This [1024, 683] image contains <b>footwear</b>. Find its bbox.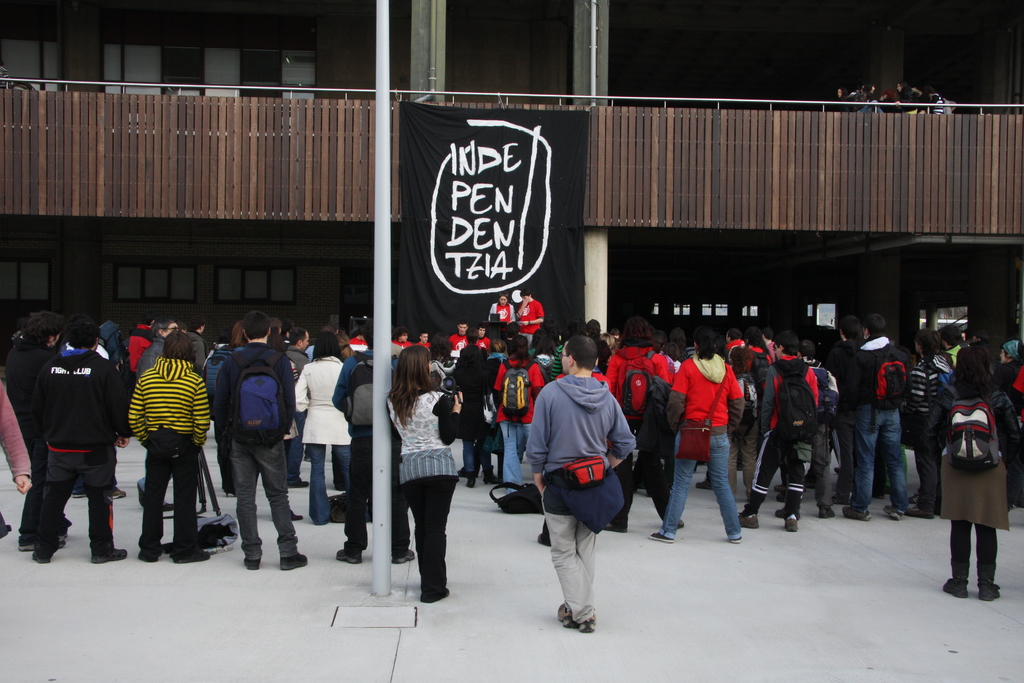
left=538, top=532, right=553, bottom=545.
